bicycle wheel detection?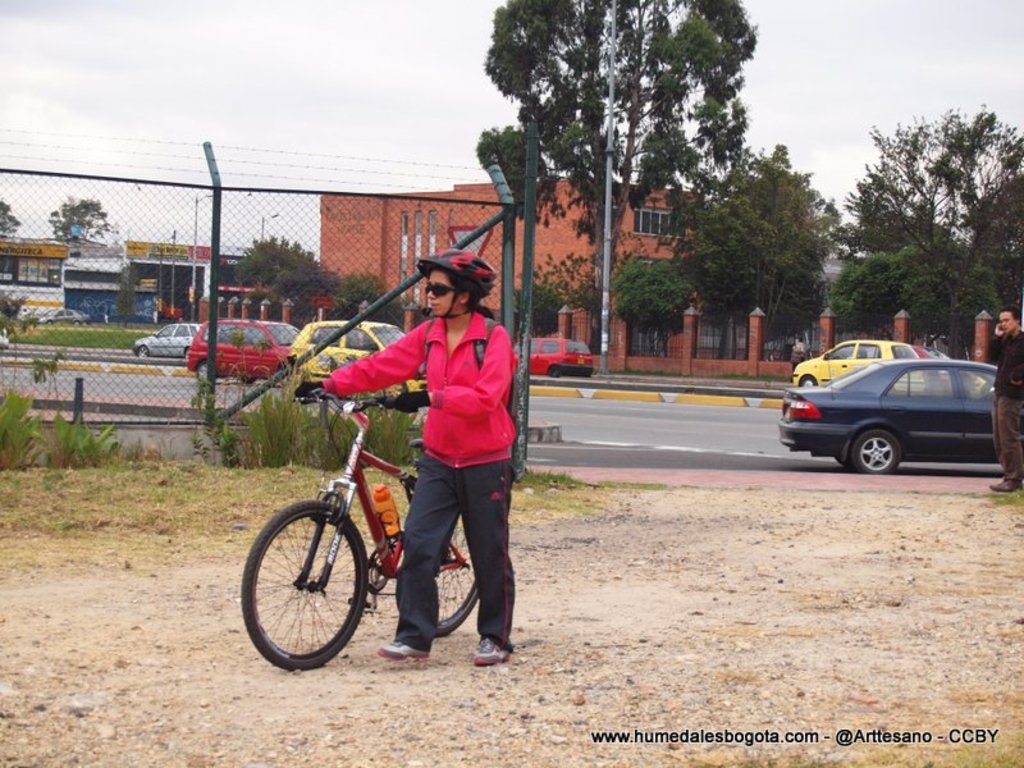
select_region(243, 495, 371, 681)
